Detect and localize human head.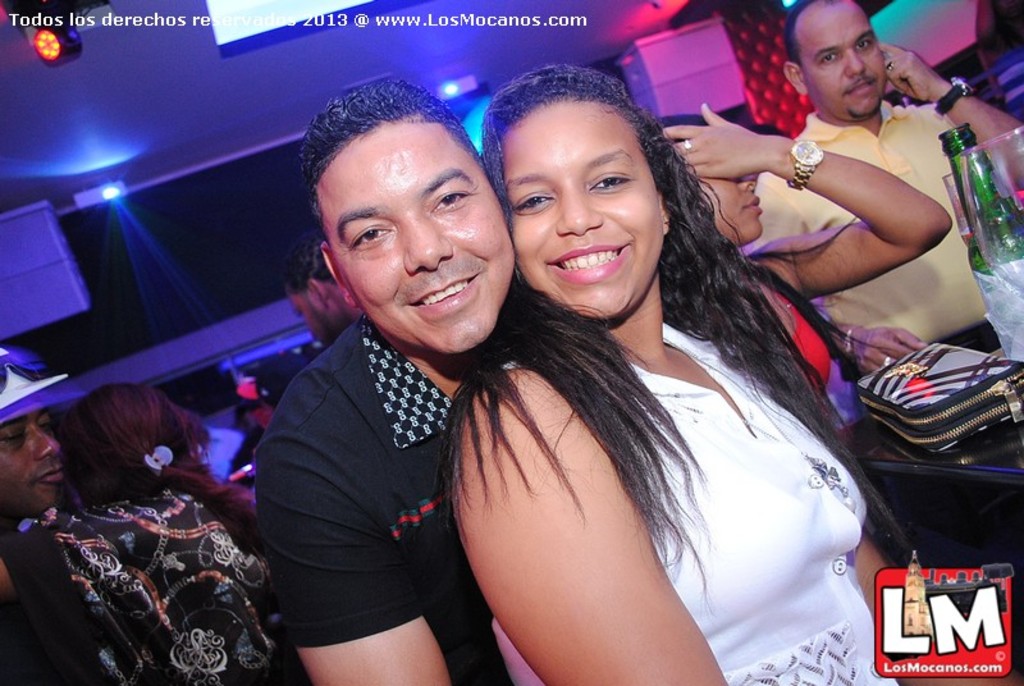
Localized at select_region(58, 375, 218, 512).
